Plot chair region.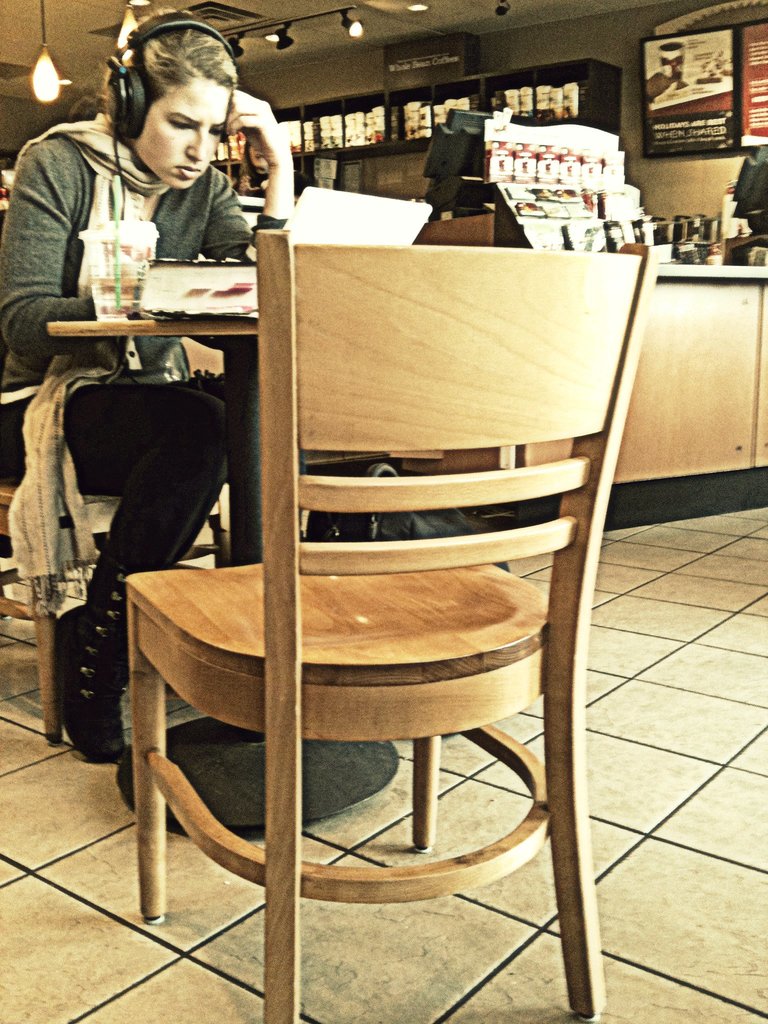
Plotted at box=[0, 220, 244, 739].
